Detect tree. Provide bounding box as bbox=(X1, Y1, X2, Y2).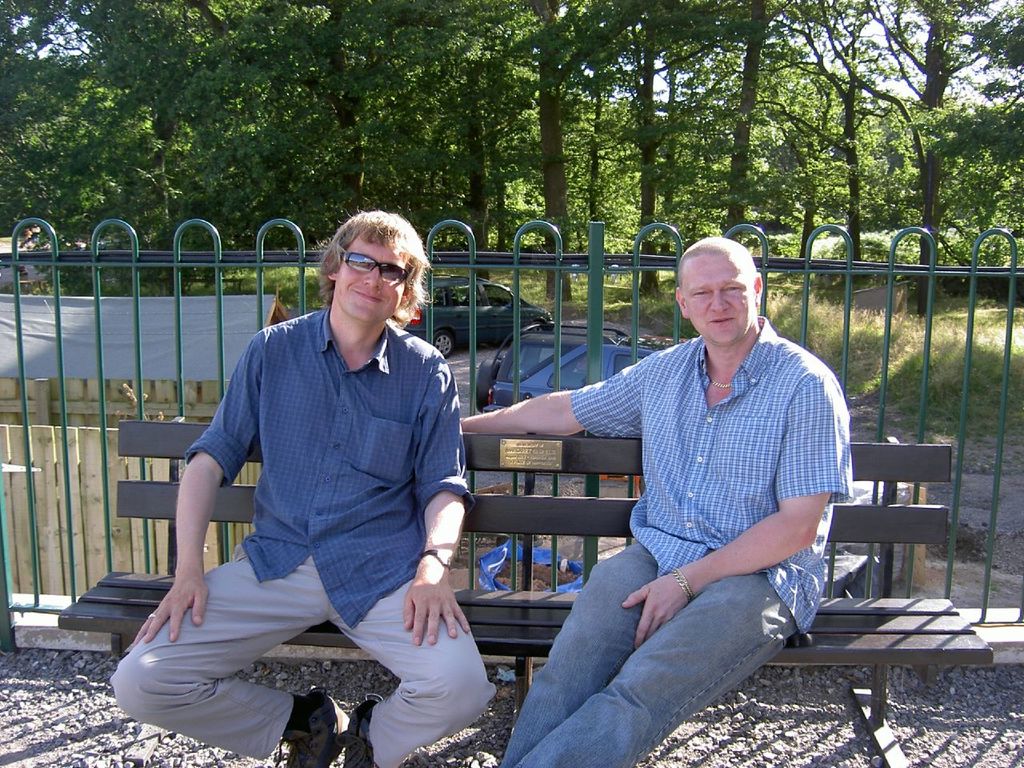
bbox=(4, 0, 142, 234).
